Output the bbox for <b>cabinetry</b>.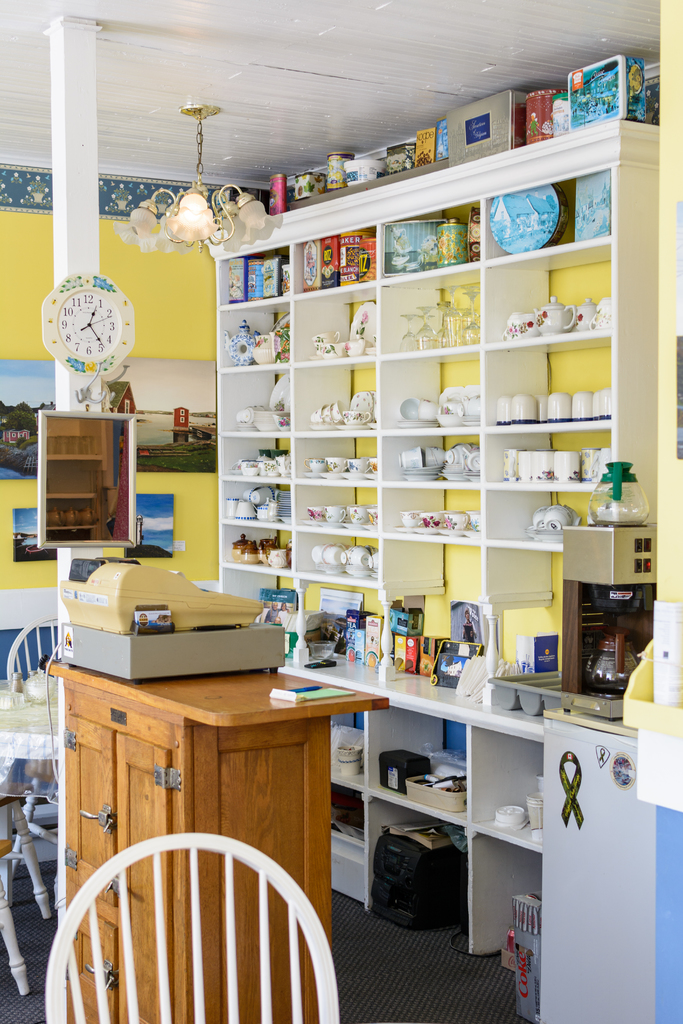
{"left": 36, "top": 662, "right": 390, "bottom": 1023}.
